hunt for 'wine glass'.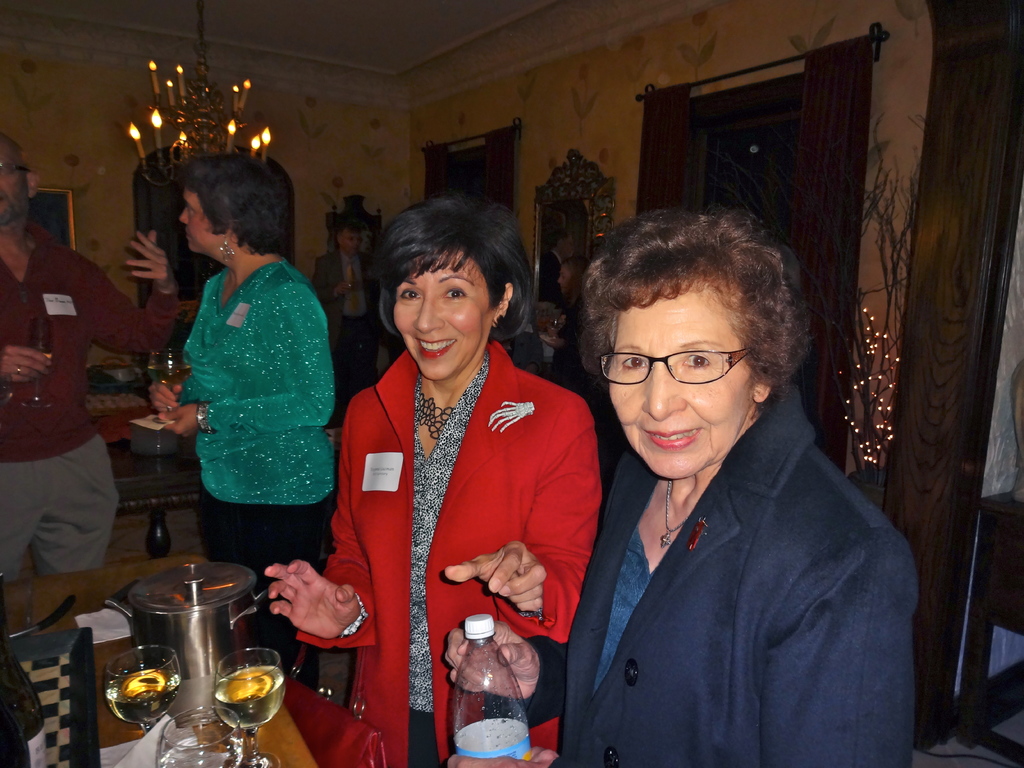
Hunted down at 163/705/242/767.
